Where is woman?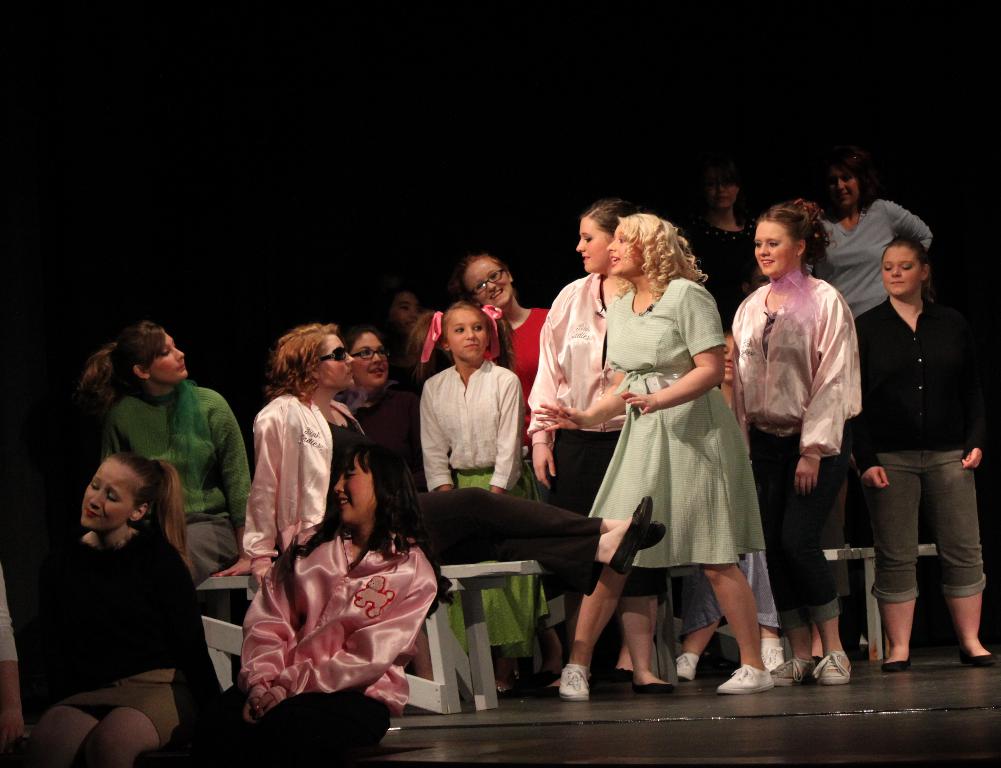
detection(679, 153, 765, 322).
